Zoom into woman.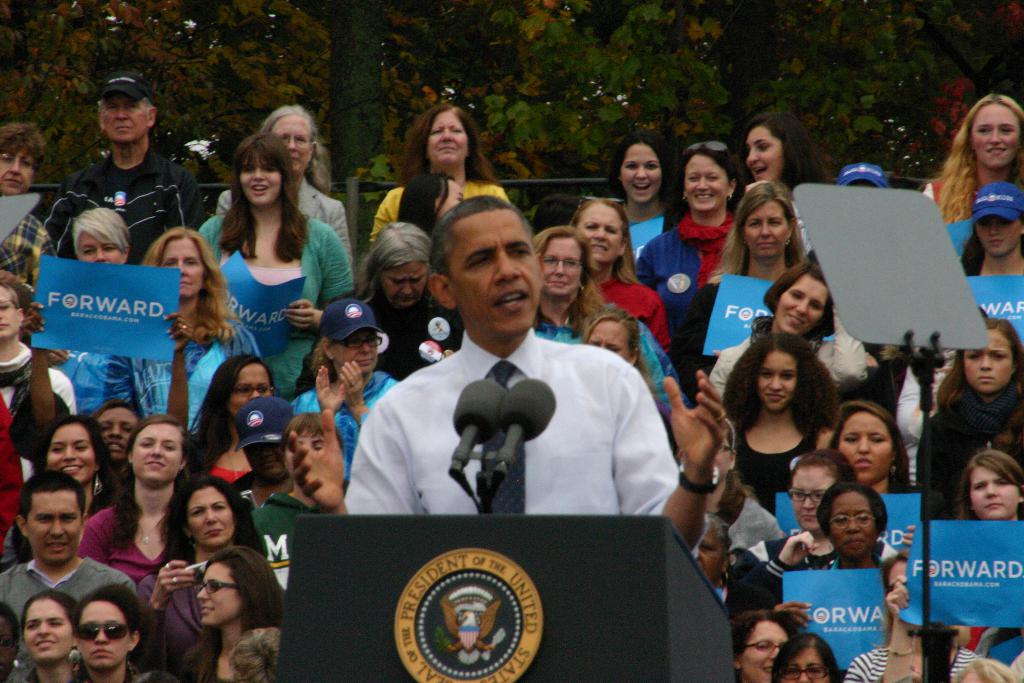
Zoom target: bbox=(698, 257, 872, 400).
